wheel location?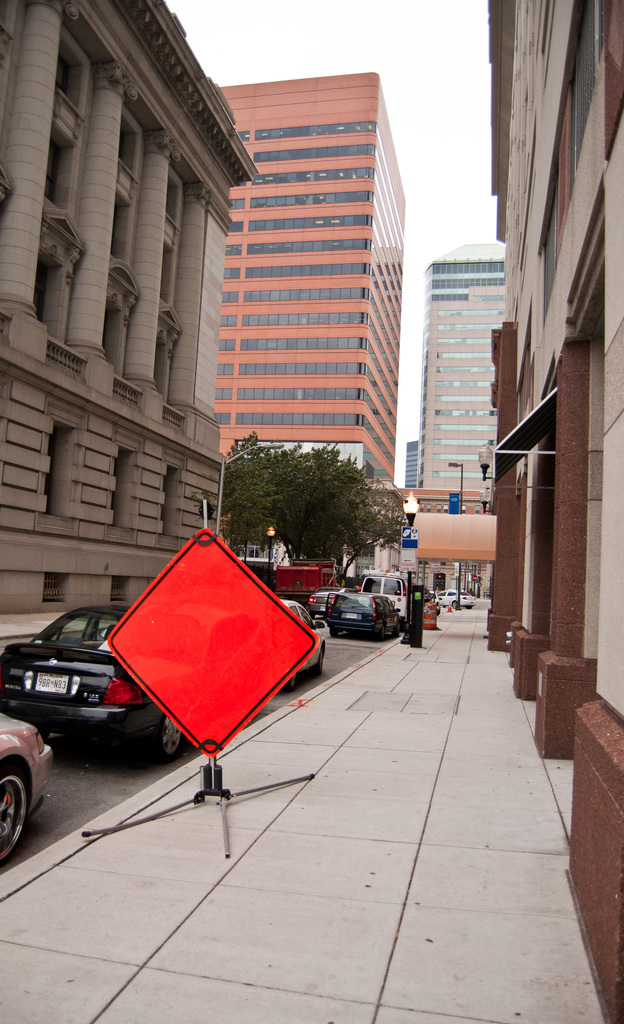
region(394, 623, 401, 636)
